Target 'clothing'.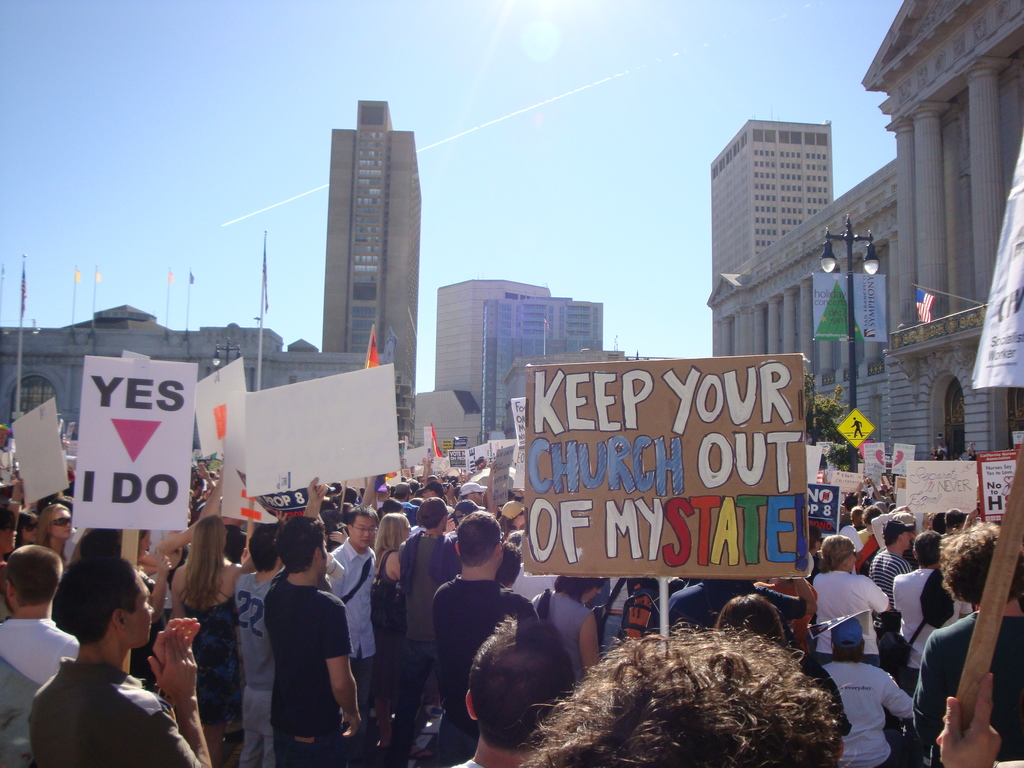
Target region: [913,605,1023,755].
